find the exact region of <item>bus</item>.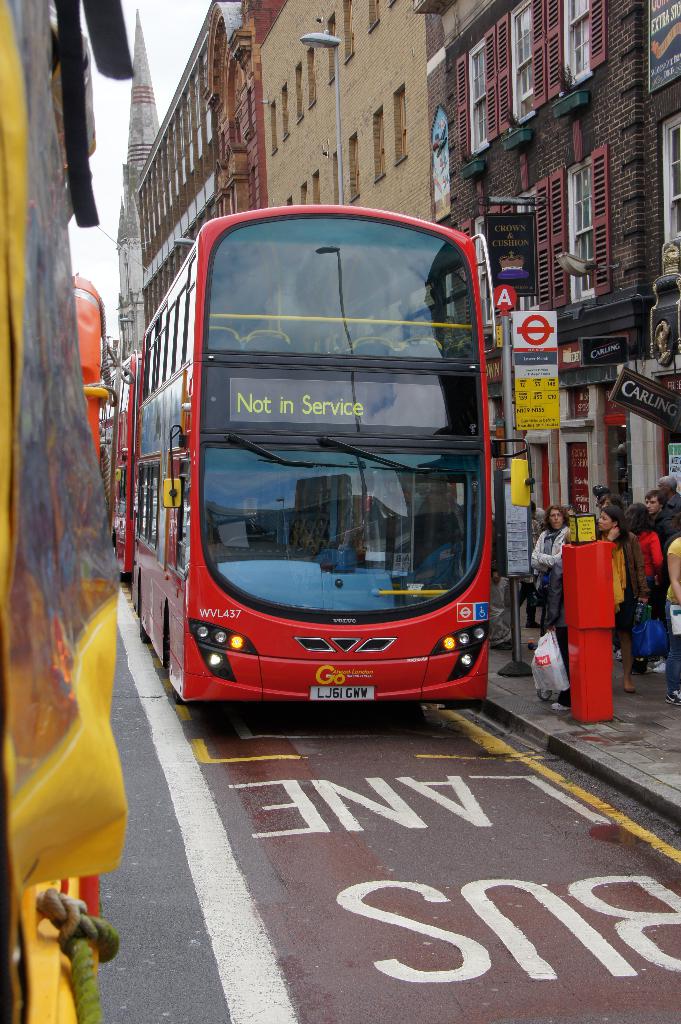
Exact region: 100, 350, 159, 581.
